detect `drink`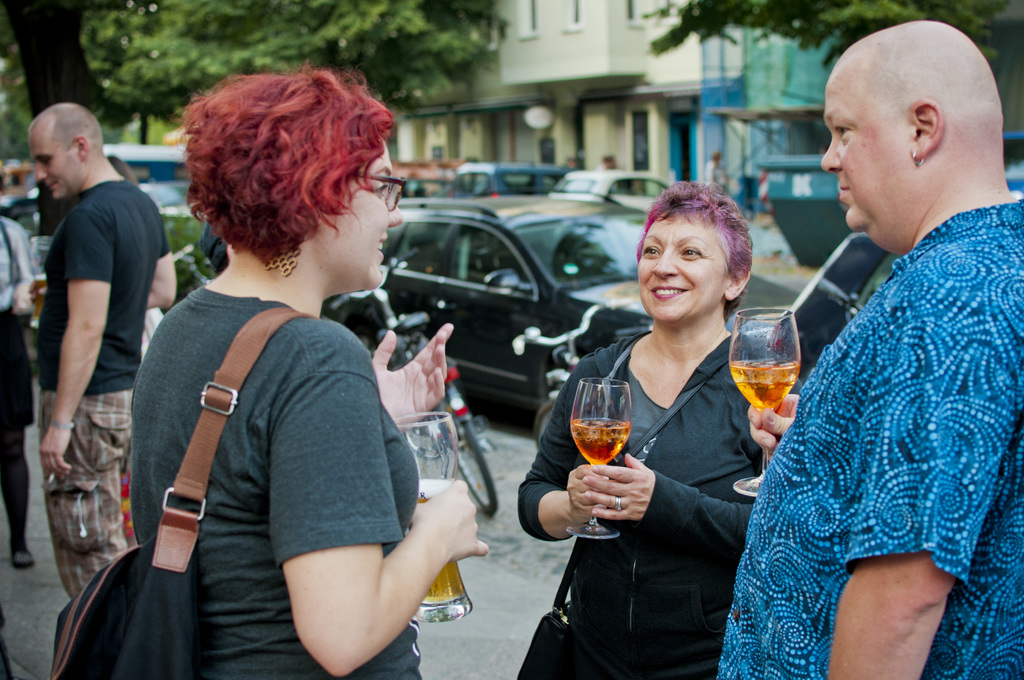
select_region(726, 362, 806, 416)
